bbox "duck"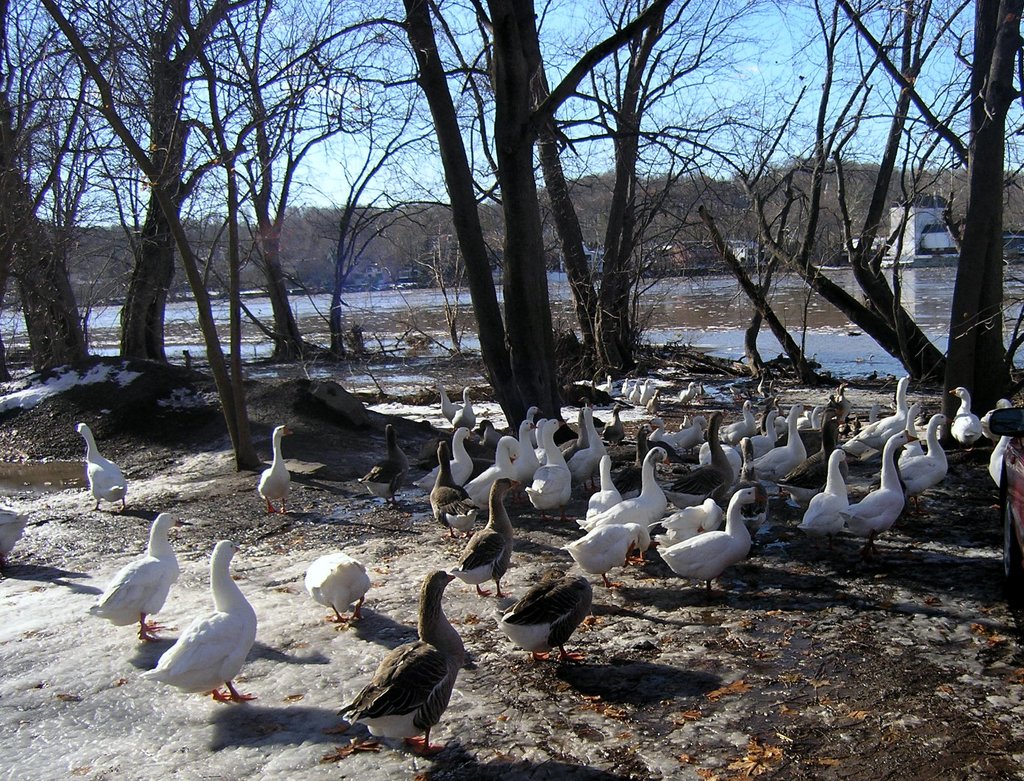
(320, 560, 475, 747)
